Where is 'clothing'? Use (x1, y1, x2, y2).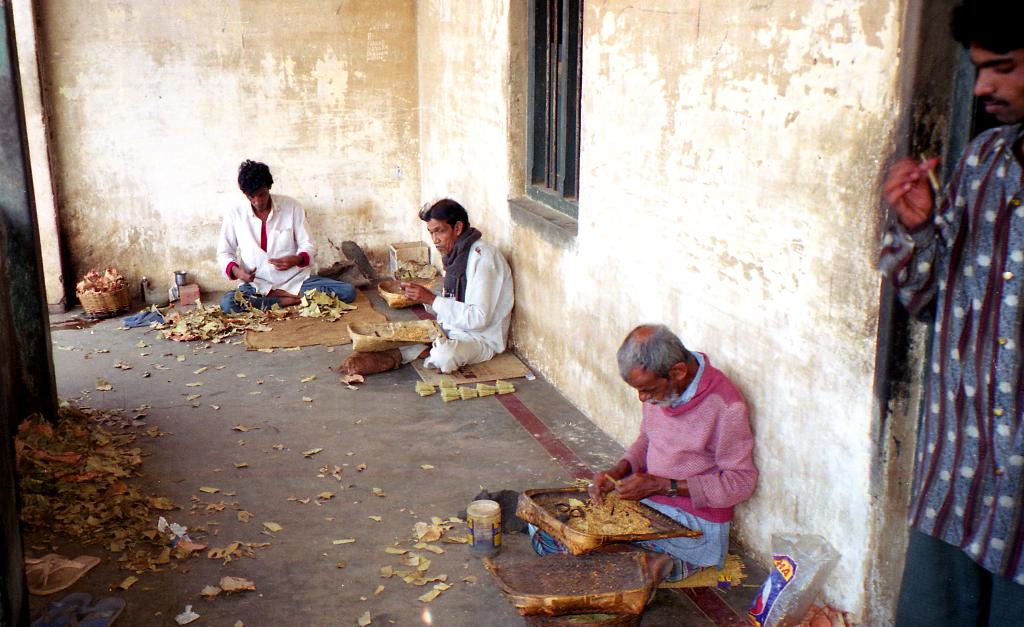
(216, 194, 311, 310).
